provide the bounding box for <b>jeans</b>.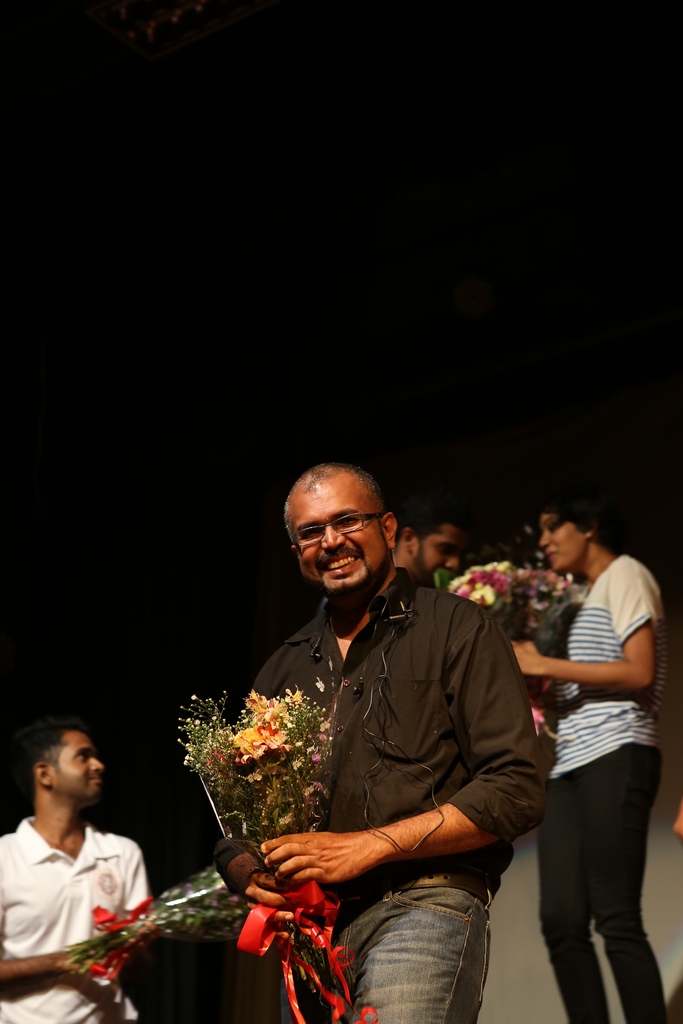
(538,740,670,1023).
